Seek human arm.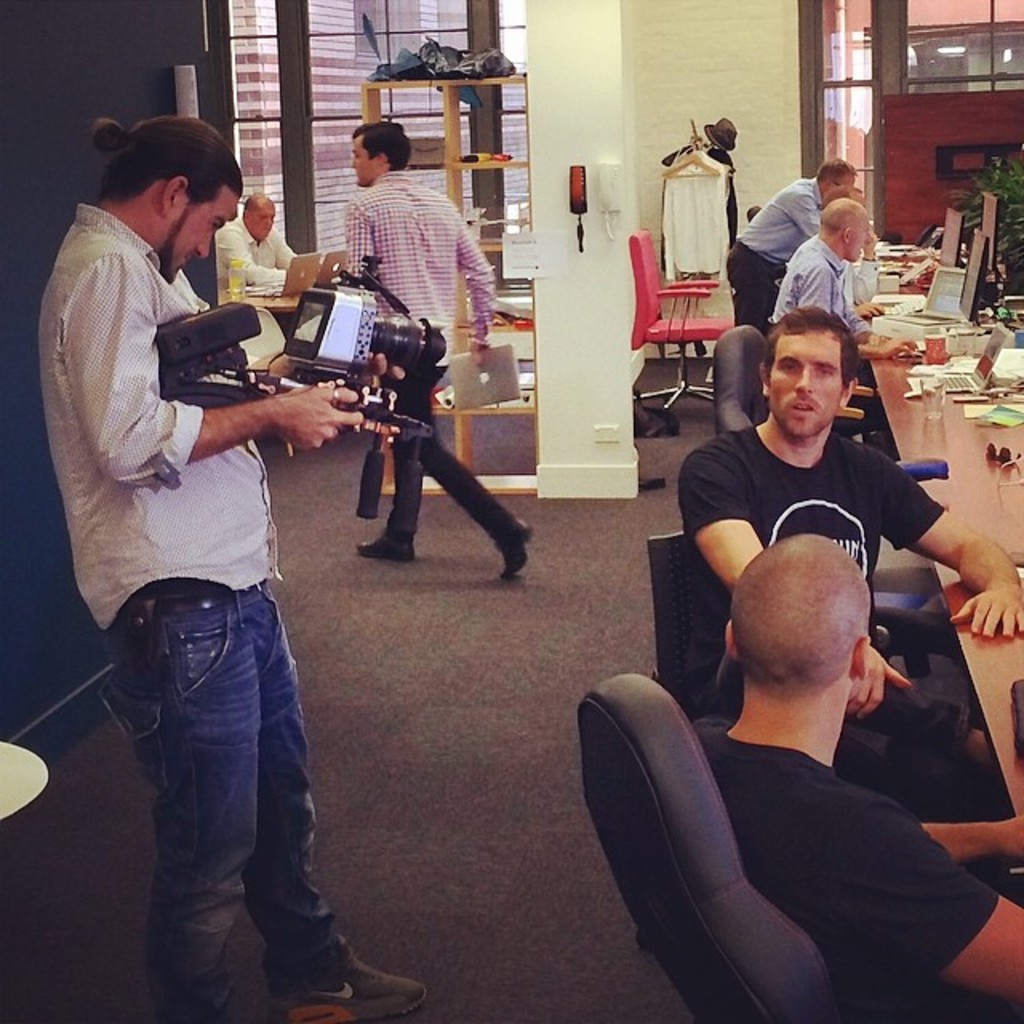
BBox(787, 264, 918, 366).
